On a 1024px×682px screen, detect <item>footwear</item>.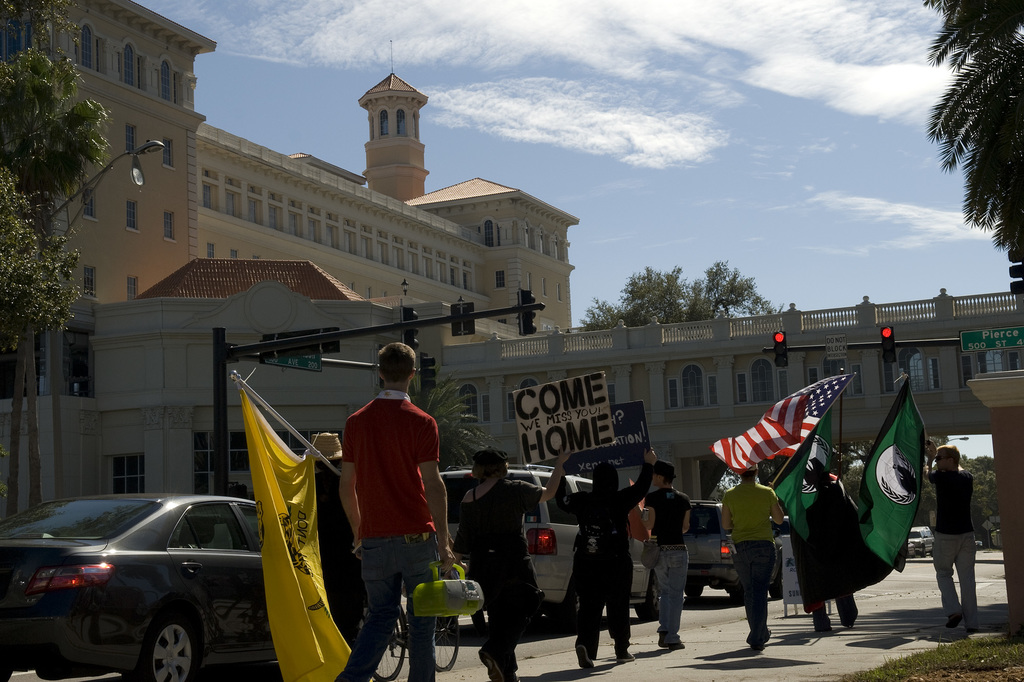
[x1=843, y1=608, x2=856, y2=627].
